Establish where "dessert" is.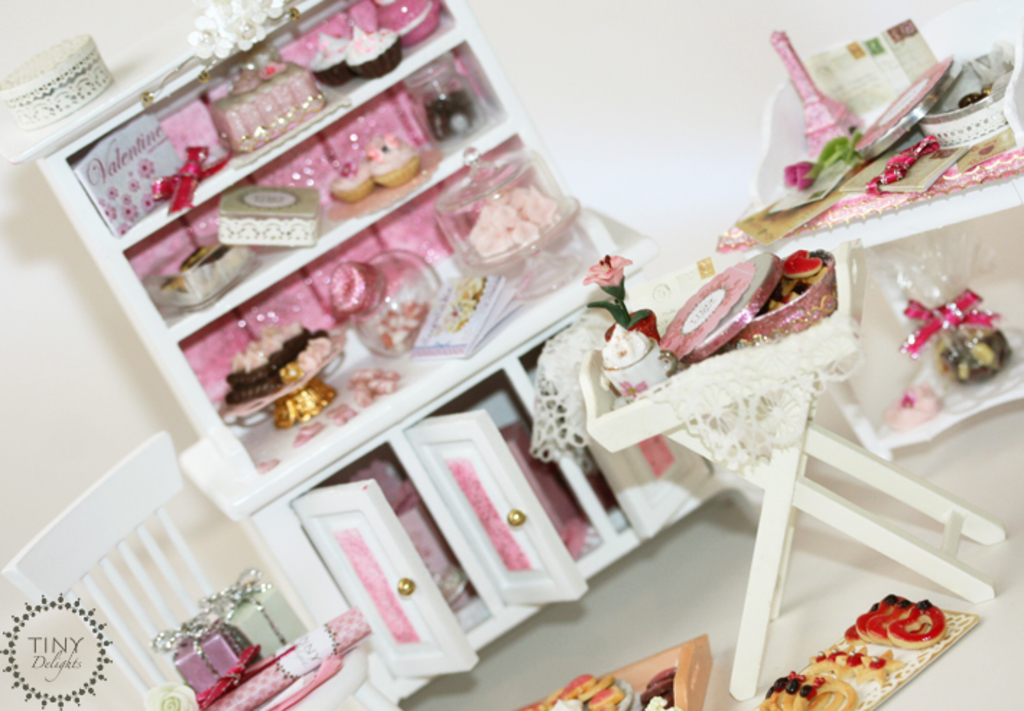
Established at [225,325,328,402].
